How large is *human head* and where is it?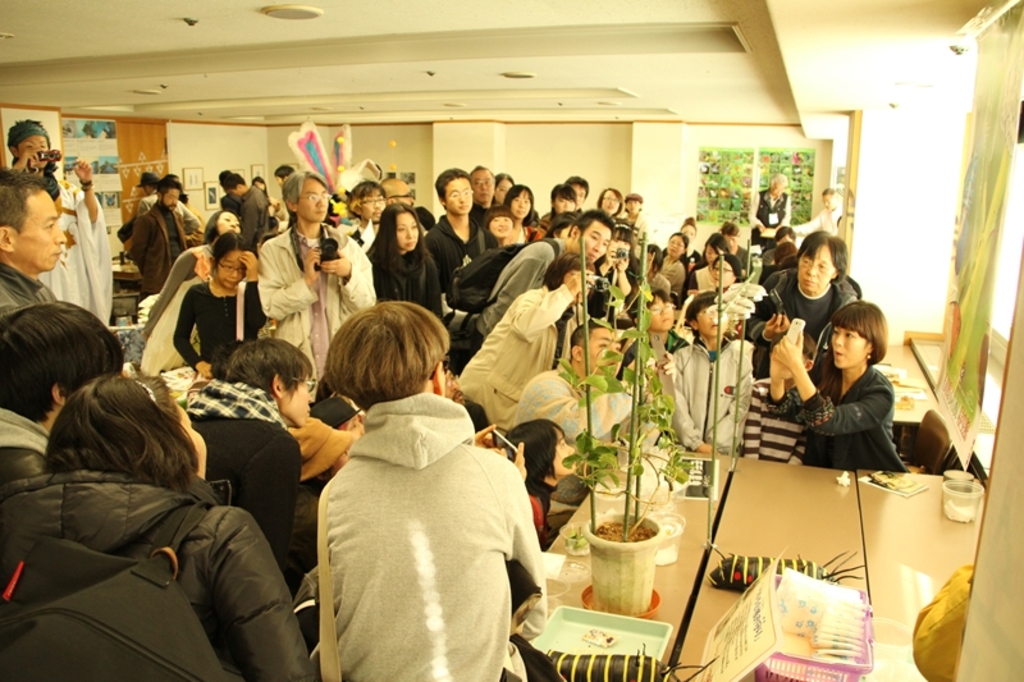
Bounding box: <bbox>276, 163, 293, 187</bbox>.
